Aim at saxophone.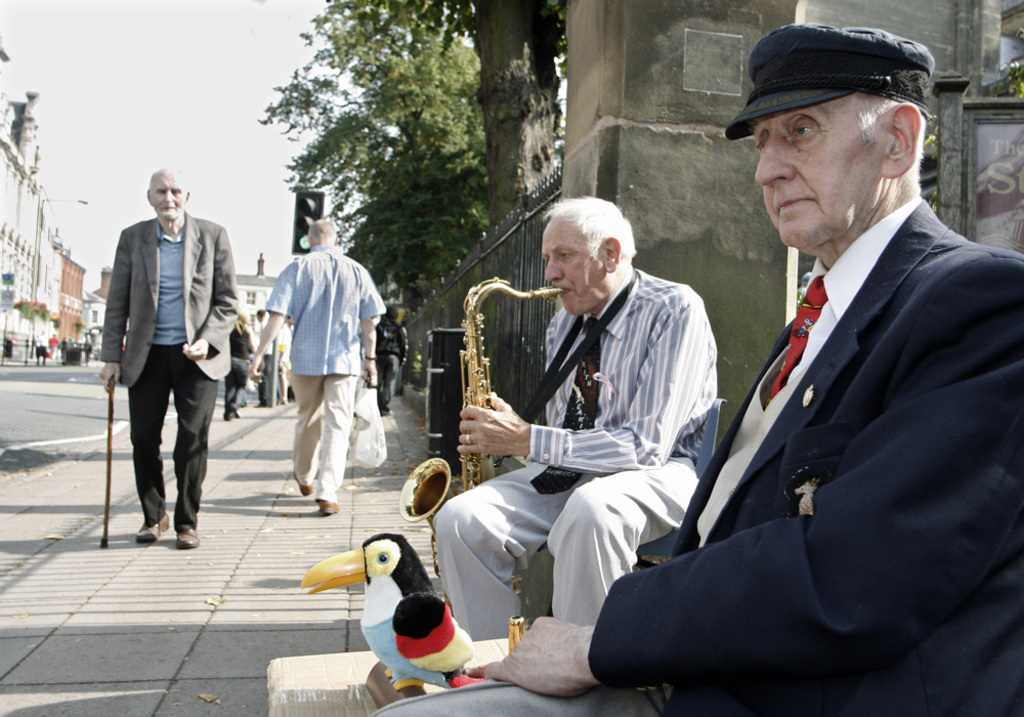
Aimed at {"left": 397, "top": 276, "right": 570, "bottom": 581}.
